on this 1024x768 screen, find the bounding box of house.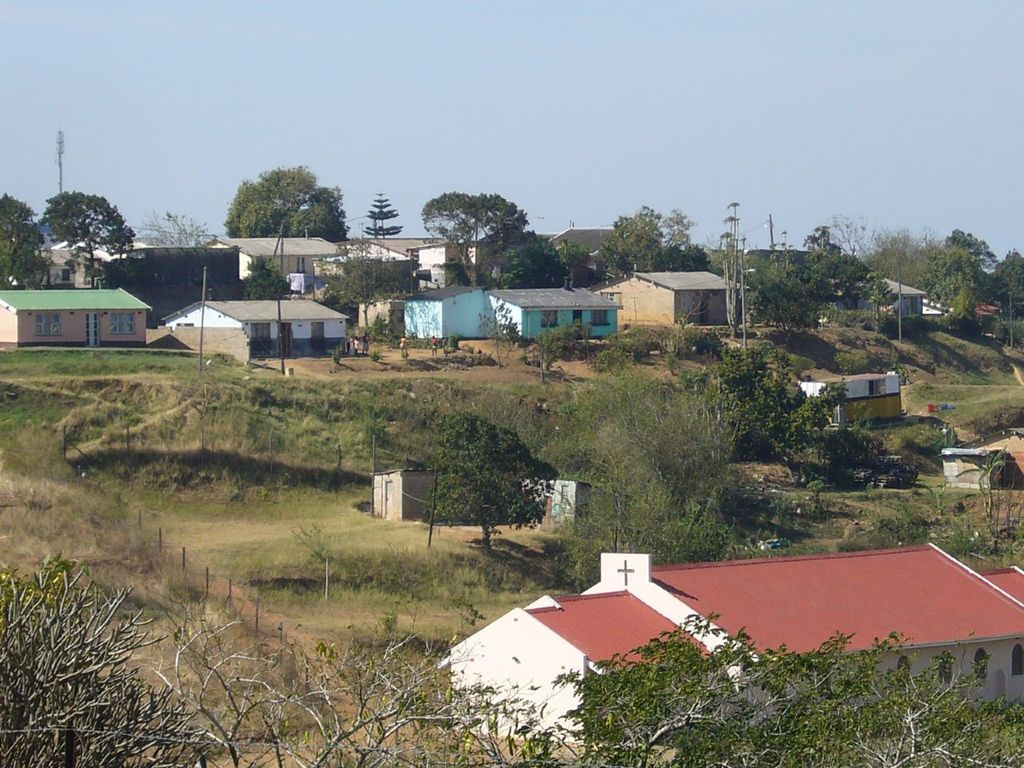
Bounding box: 37, 234, 239, 314.
